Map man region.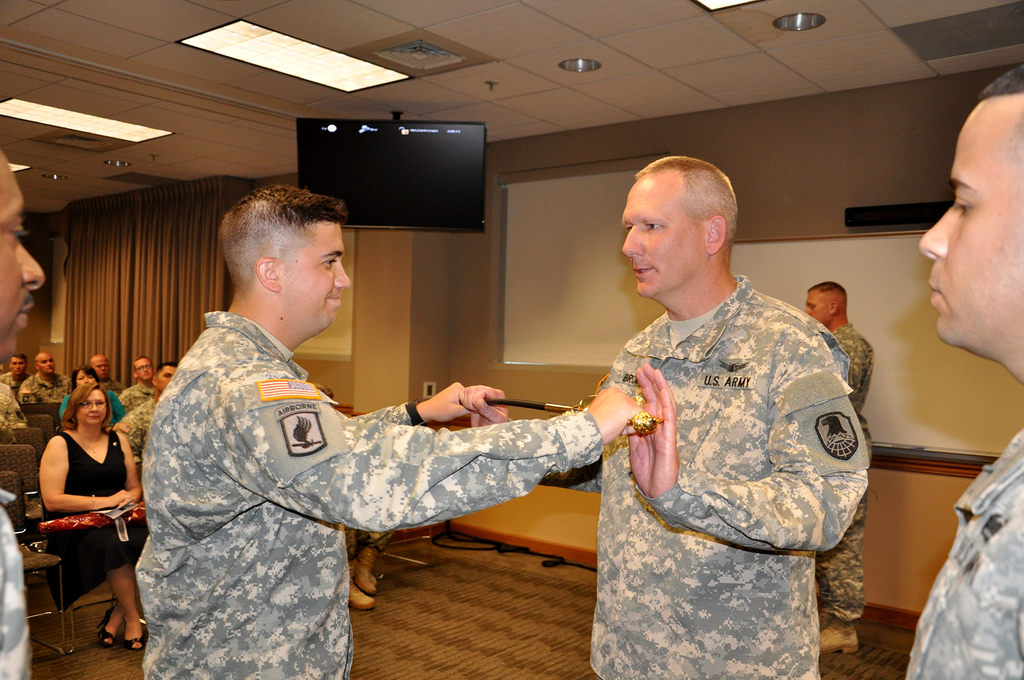
Mapped to pyautogui.locateOnScreen(898, 66, 1023, 679).
